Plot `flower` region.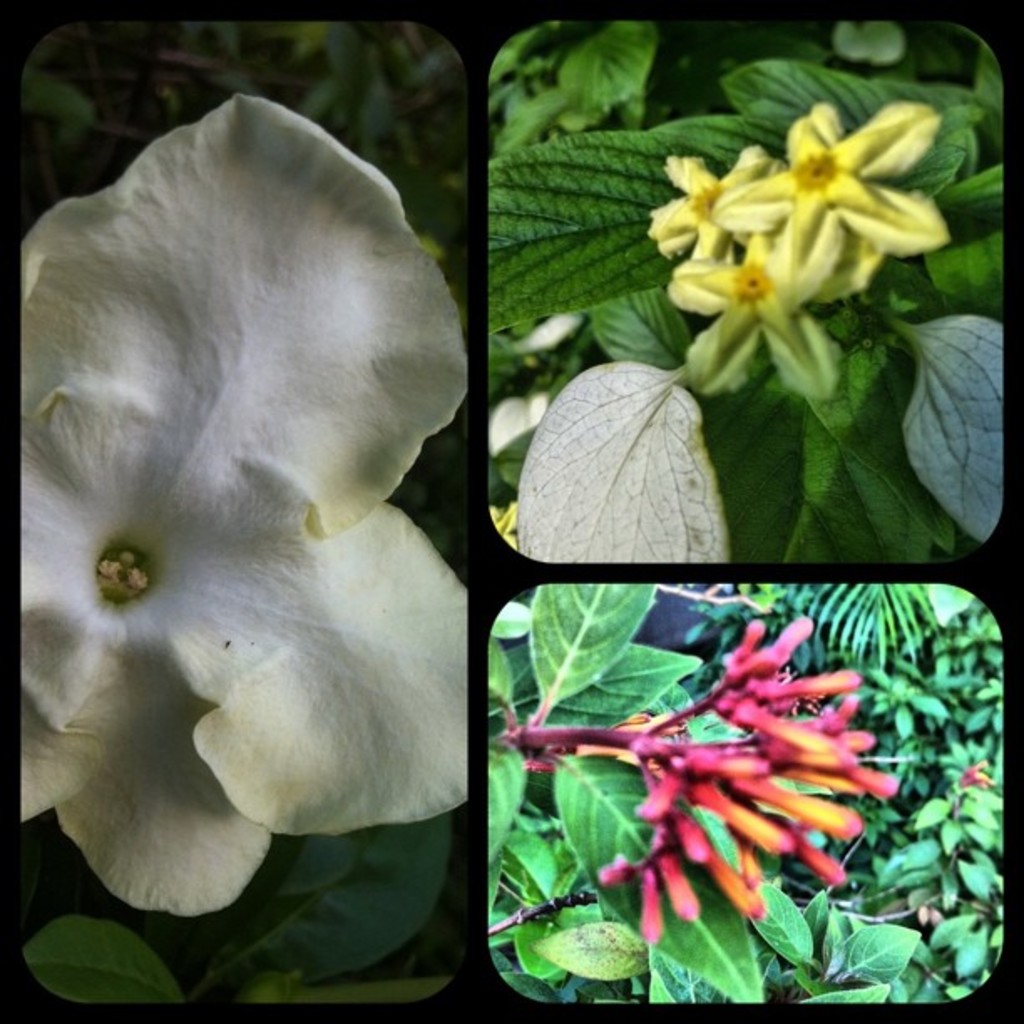
Plotted at pyautogui.locateOnScreen(489, 500, 519, 552).
